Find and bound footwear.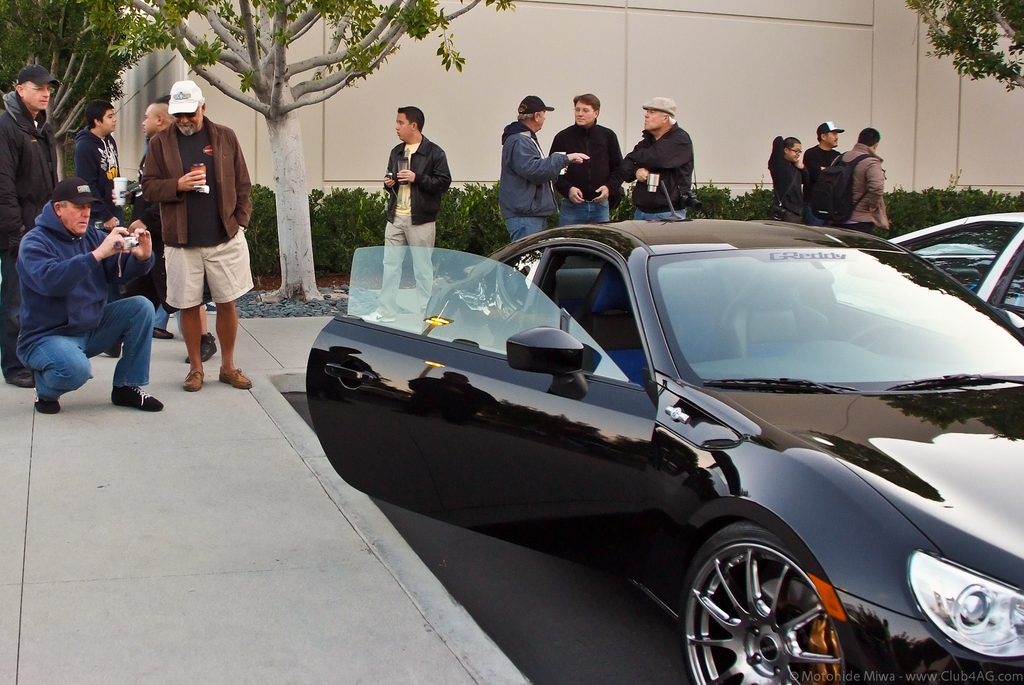
Bound: 180 367 205 396.
